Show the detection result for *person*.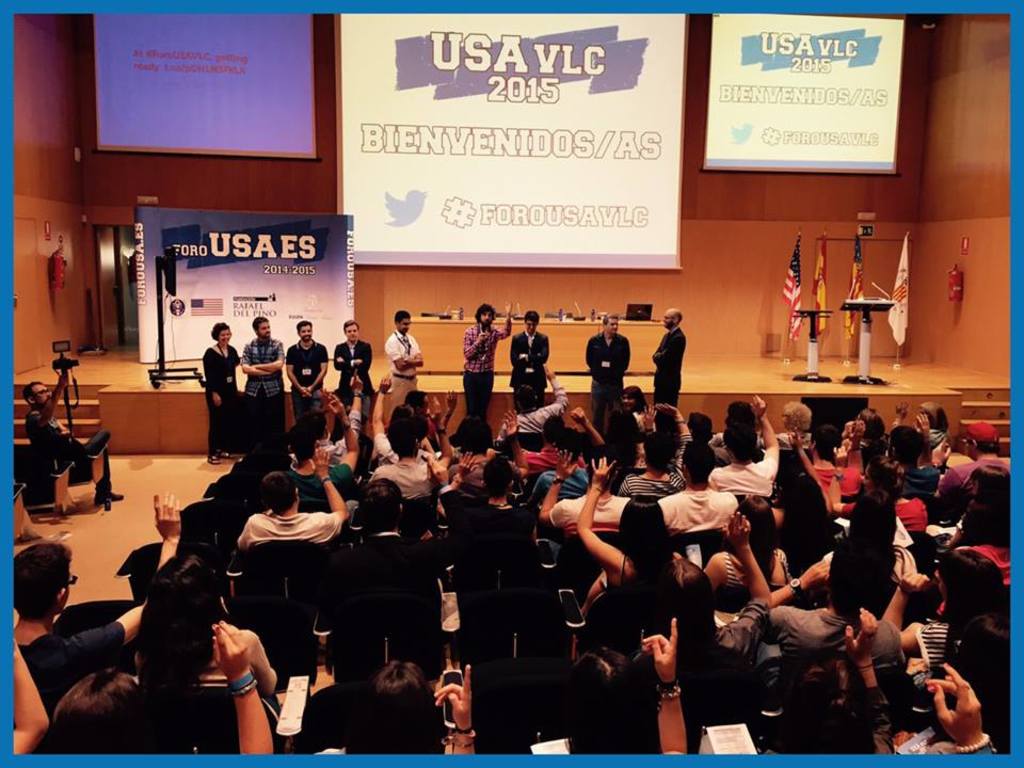
l=308, t=455, r=469, b=627.
